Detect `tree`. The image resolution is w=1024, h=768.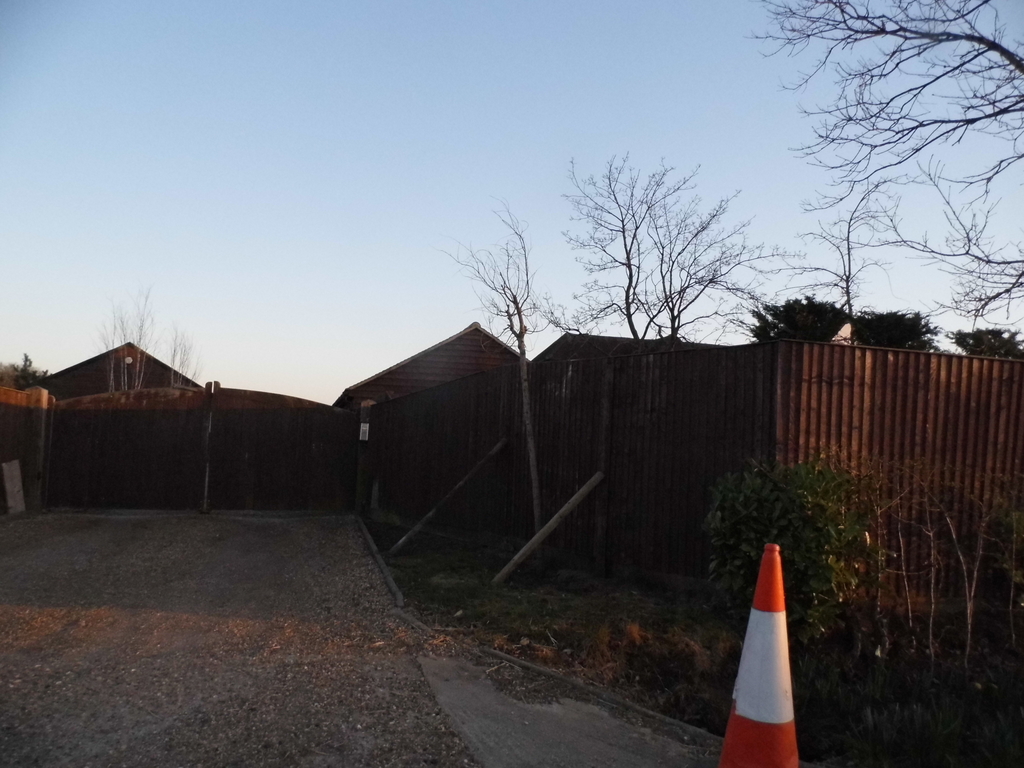
bbox=(567, 140, 806, 341).
